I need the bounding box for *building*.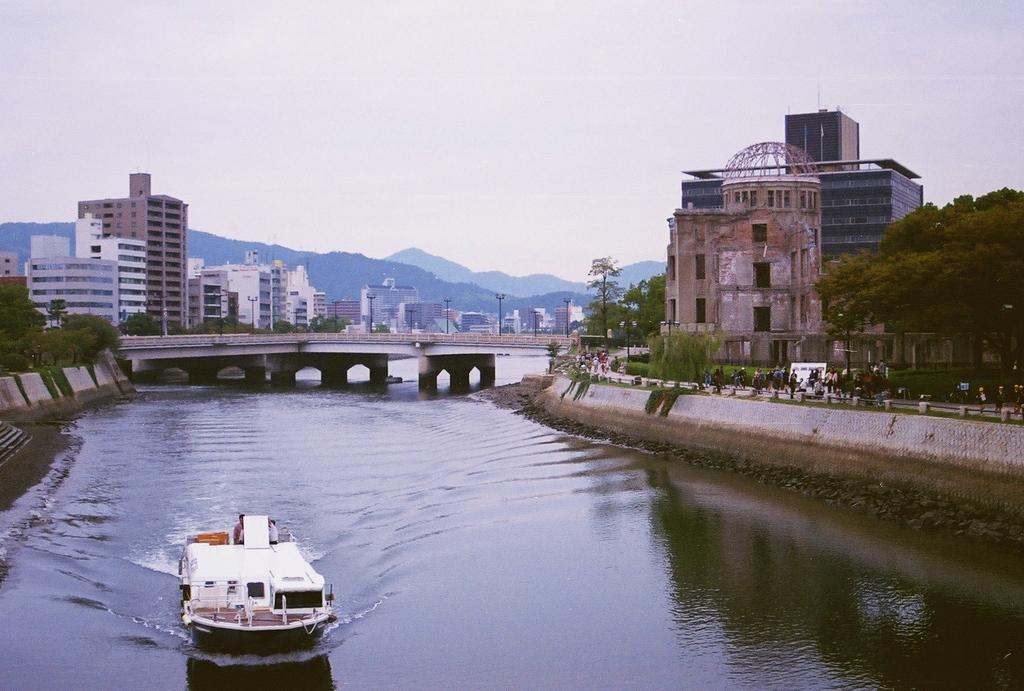
Here it is: (x1=26, y1=252, x2=119, y2=330).
